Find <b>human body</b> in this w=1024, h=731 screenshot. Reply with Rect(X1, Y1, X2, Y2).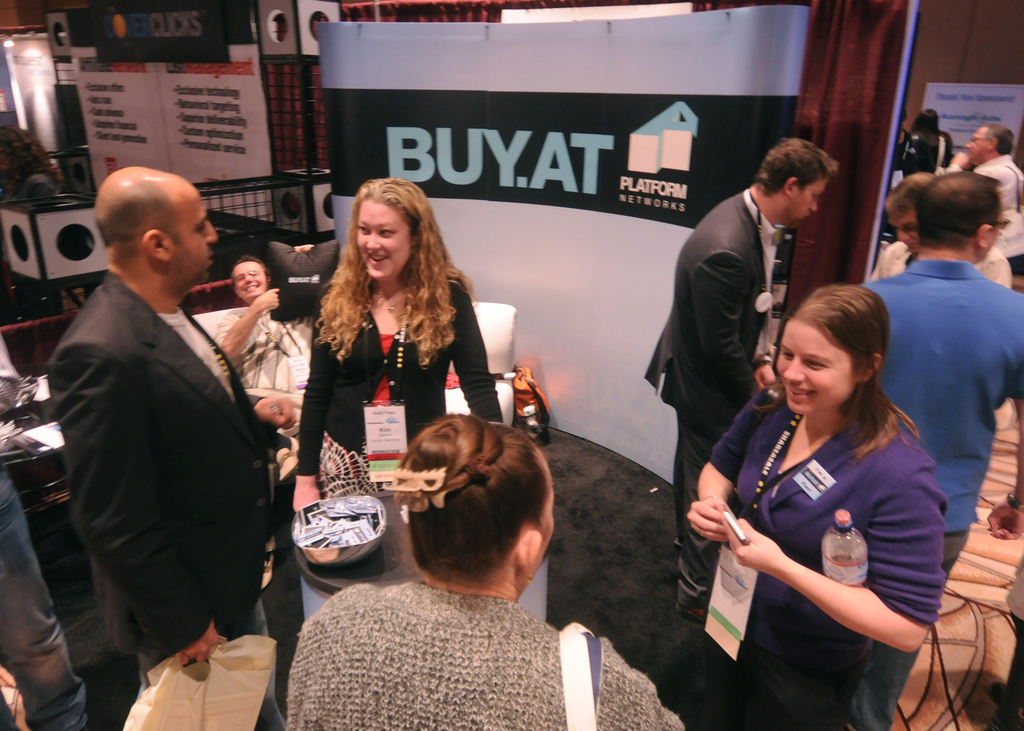
Rect(83, 172, 275, 725).
